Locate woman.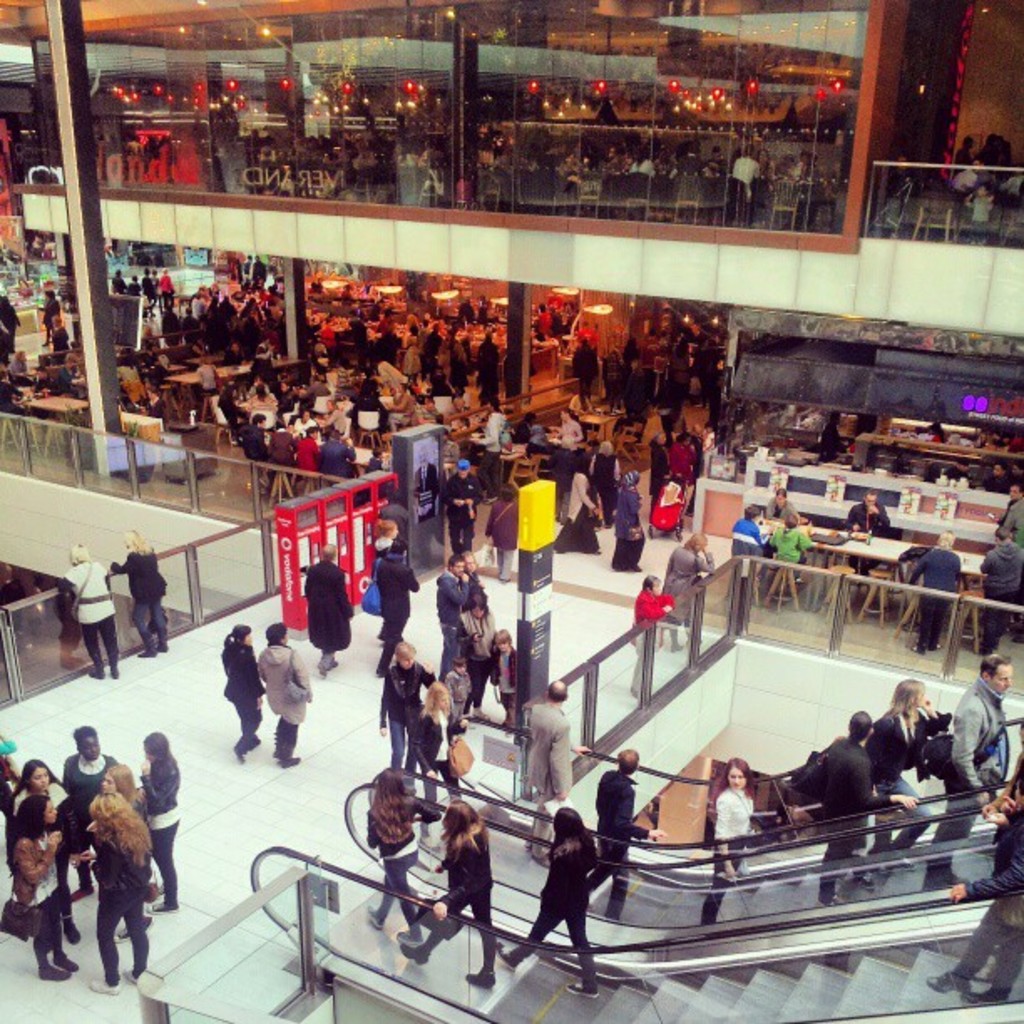
Bounding box: BBox(60, 537, 119, 683).
